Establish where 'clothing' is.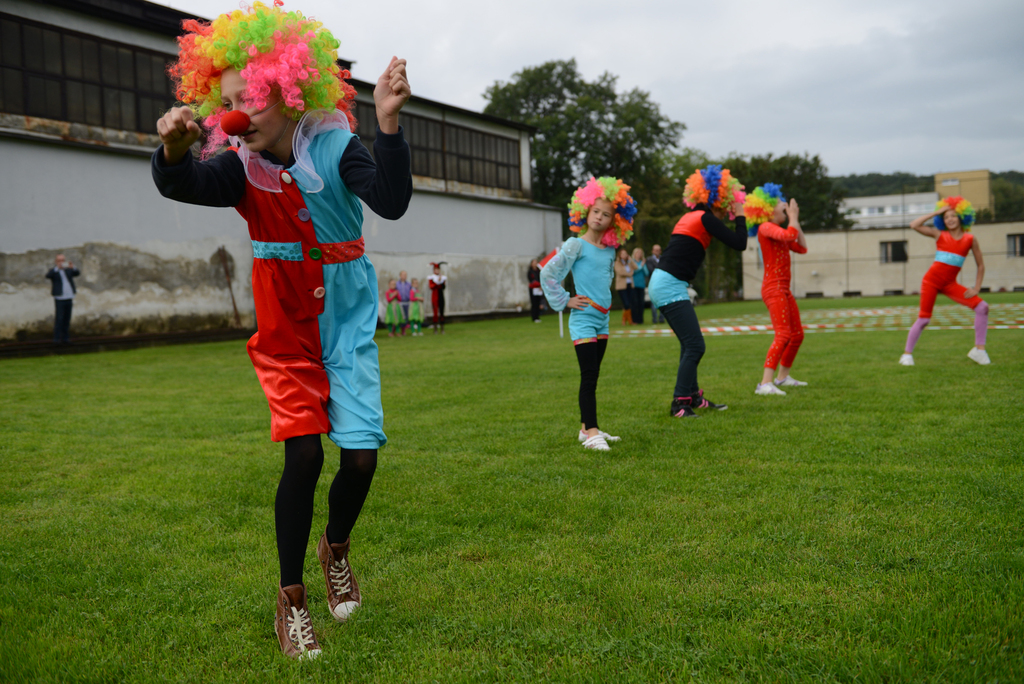
Established at detection(545, 227, 605, 441).
